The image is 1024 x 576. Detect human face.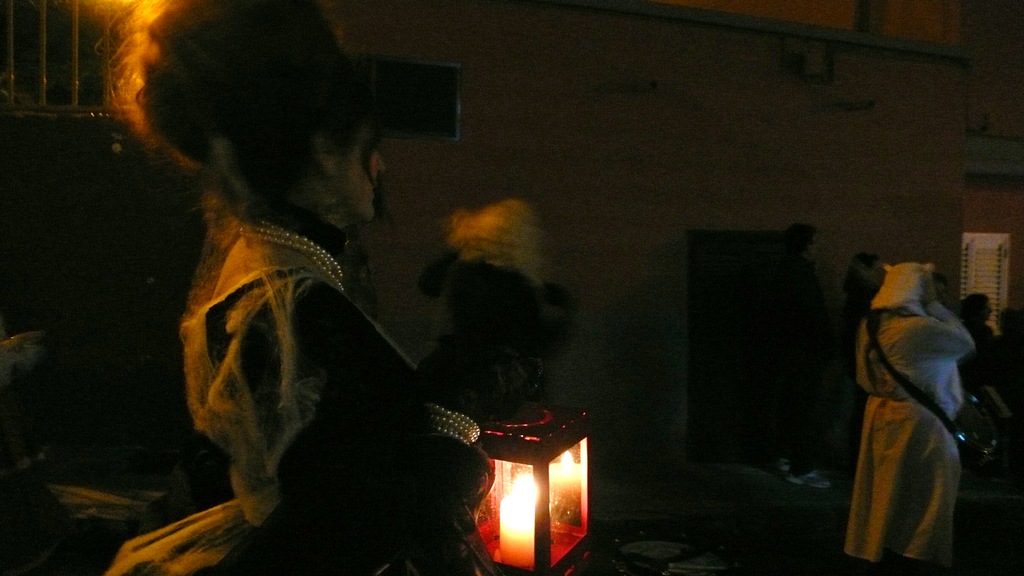
Detection: box(342, 120, 390, 225).
